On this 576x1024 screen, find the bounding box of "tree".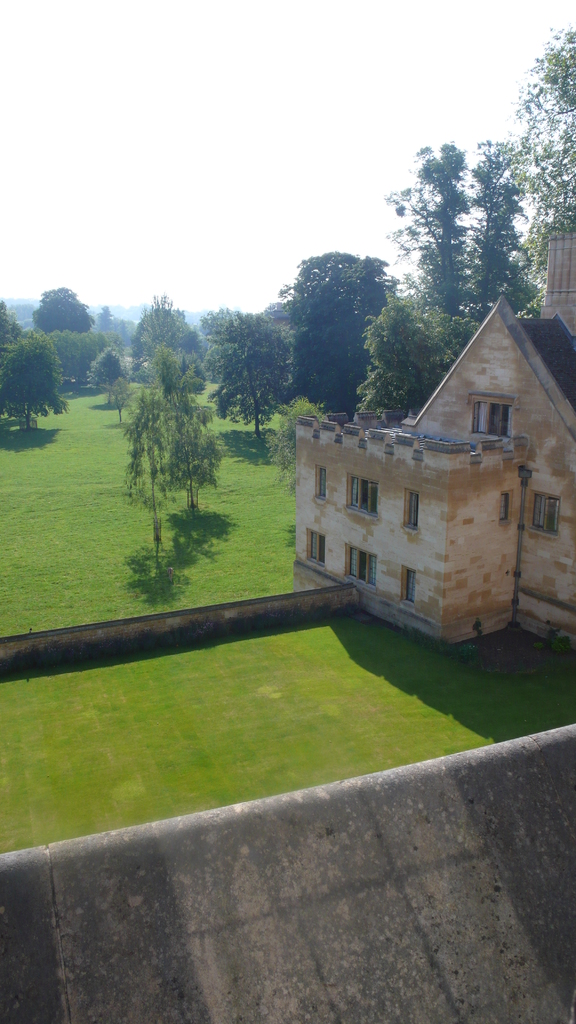
Bounding box: 0, 328, 71, 431.
